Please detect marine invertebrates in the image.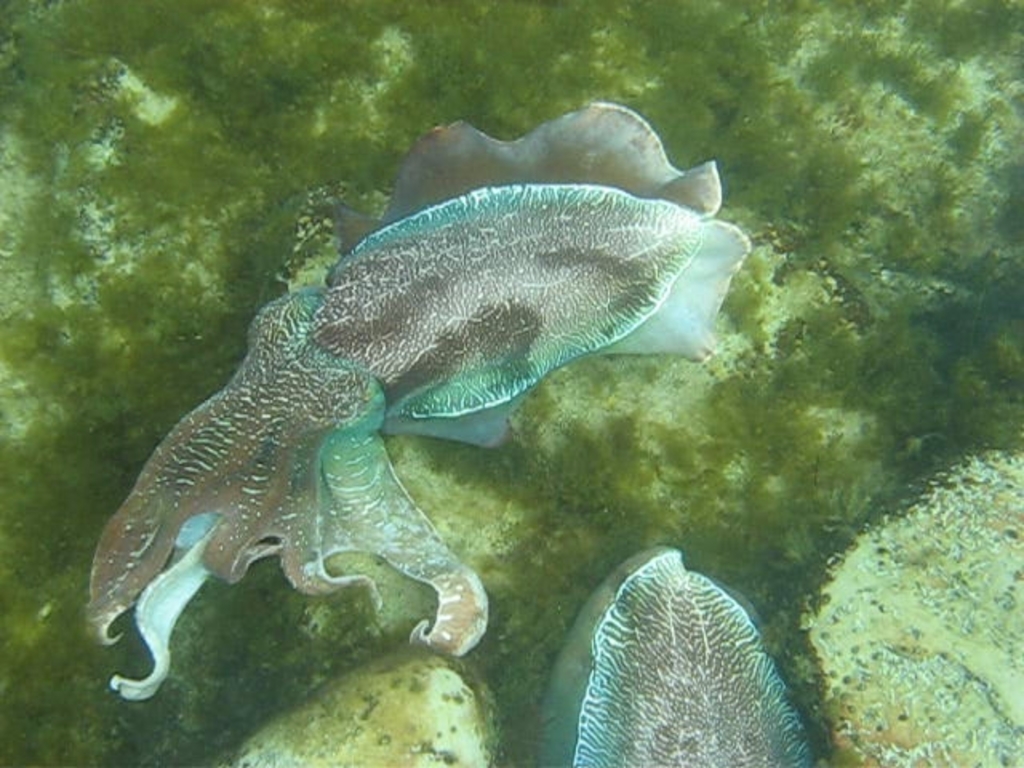
rect(530, 528, 837, 766).
